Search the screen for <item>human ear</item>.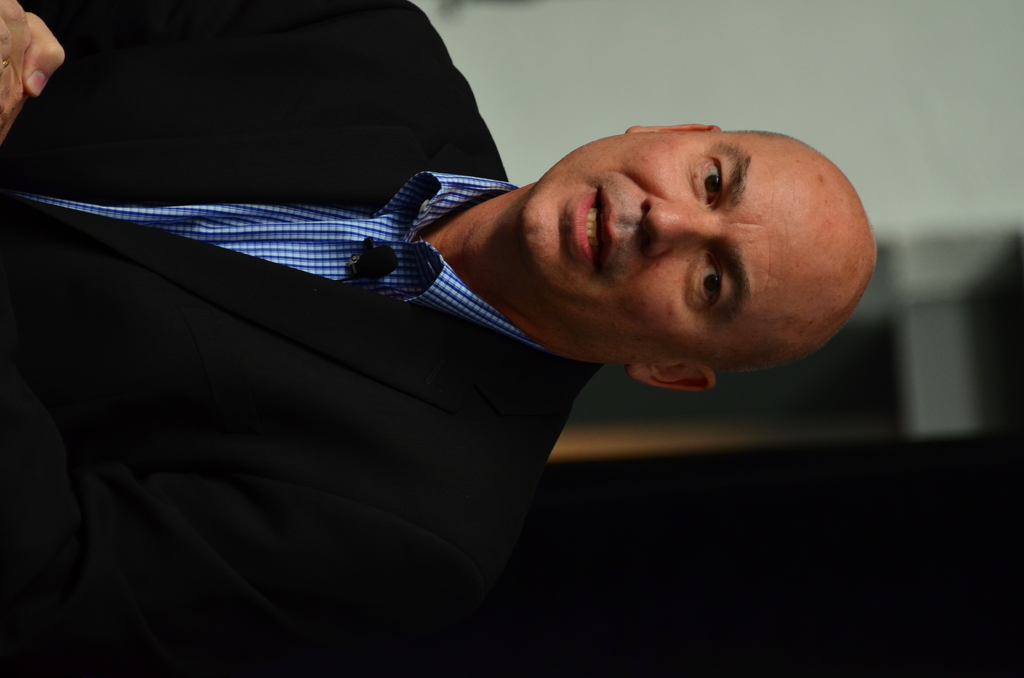
Found at rect(626, 125, 720, 135).
